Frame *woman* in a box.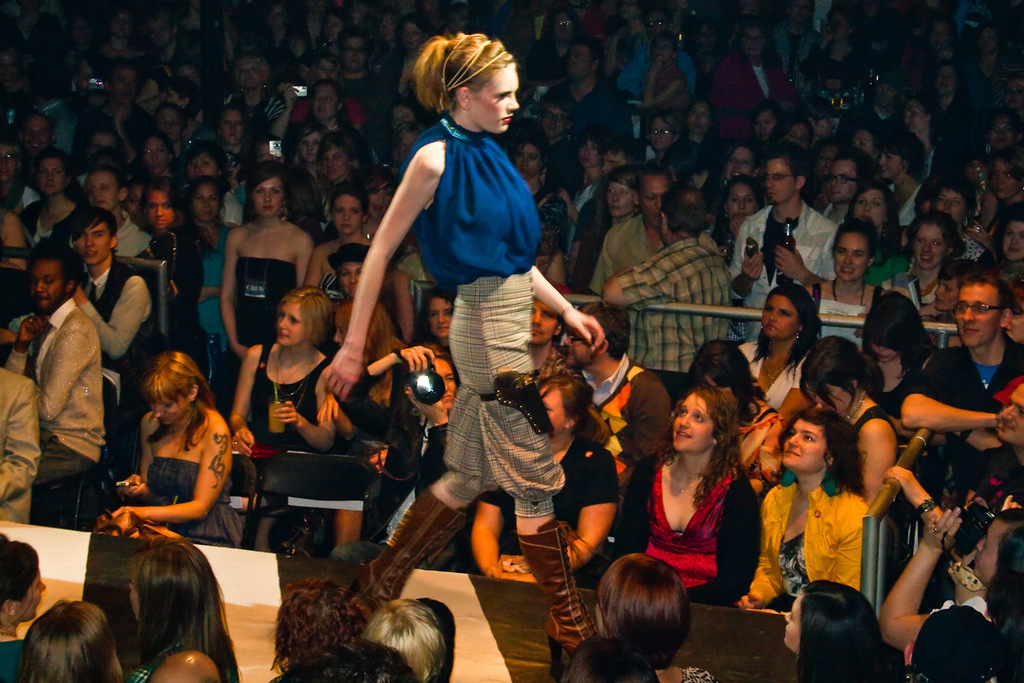
[158, 106, 207, 162].
